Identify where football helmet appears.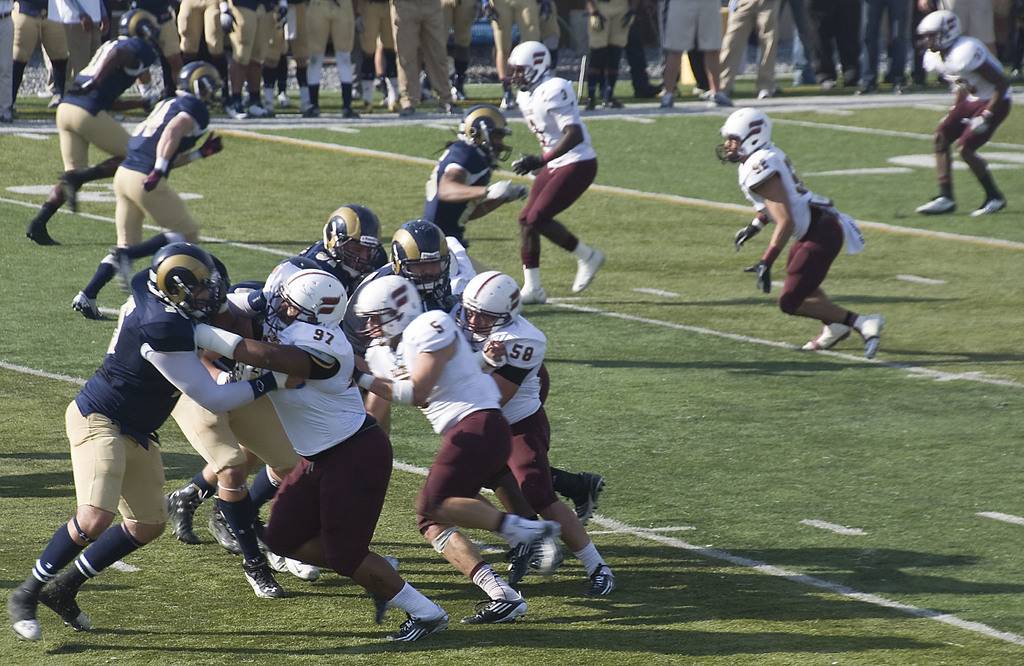
Appears at [456, 263, 520, 349].
